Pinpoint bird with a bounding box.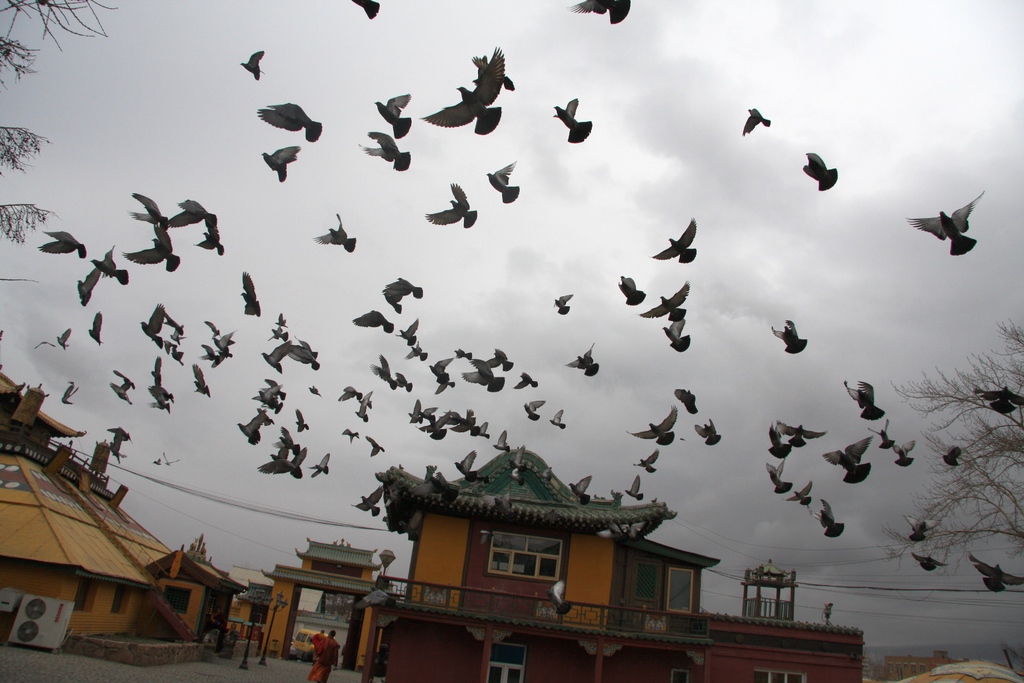
{"left": 493, "top": 432, "right": 513, "bottom": 455}.
